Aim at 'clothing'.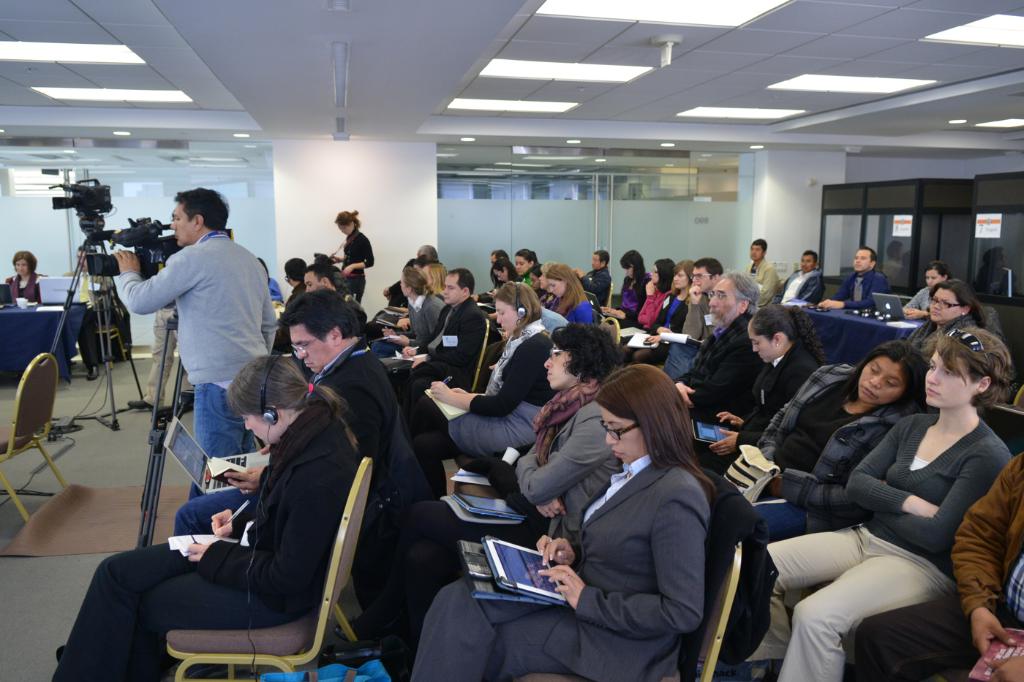
Aimed at 54,404,362,681.
